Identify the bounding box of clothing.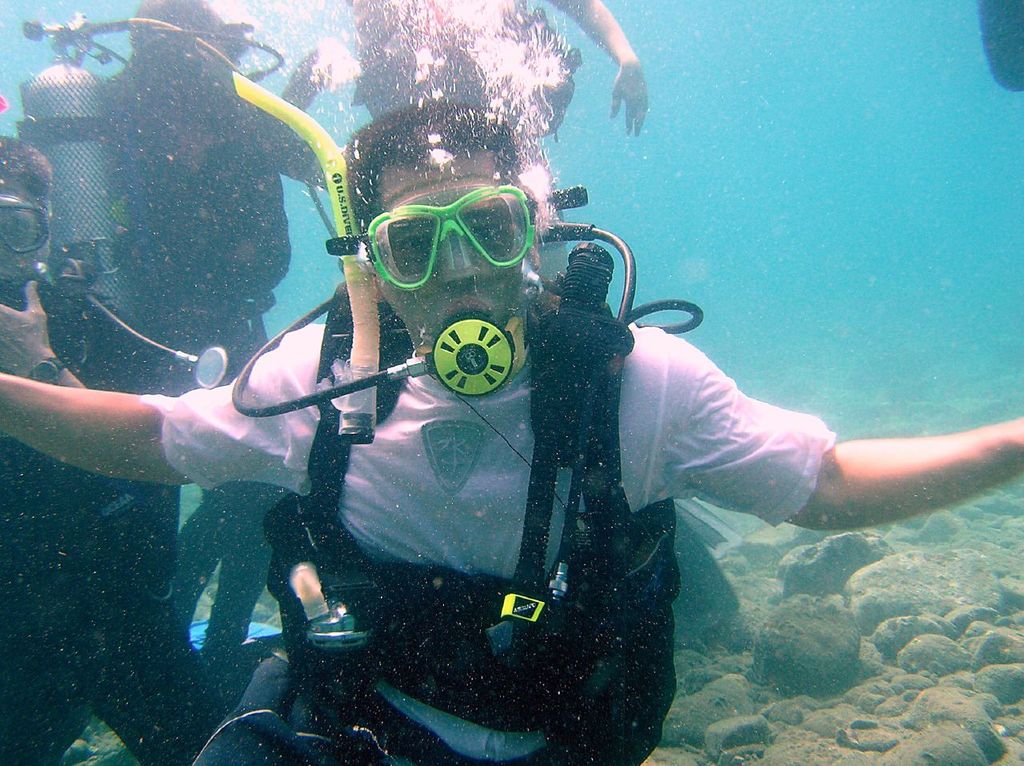
0,323,269,765.
